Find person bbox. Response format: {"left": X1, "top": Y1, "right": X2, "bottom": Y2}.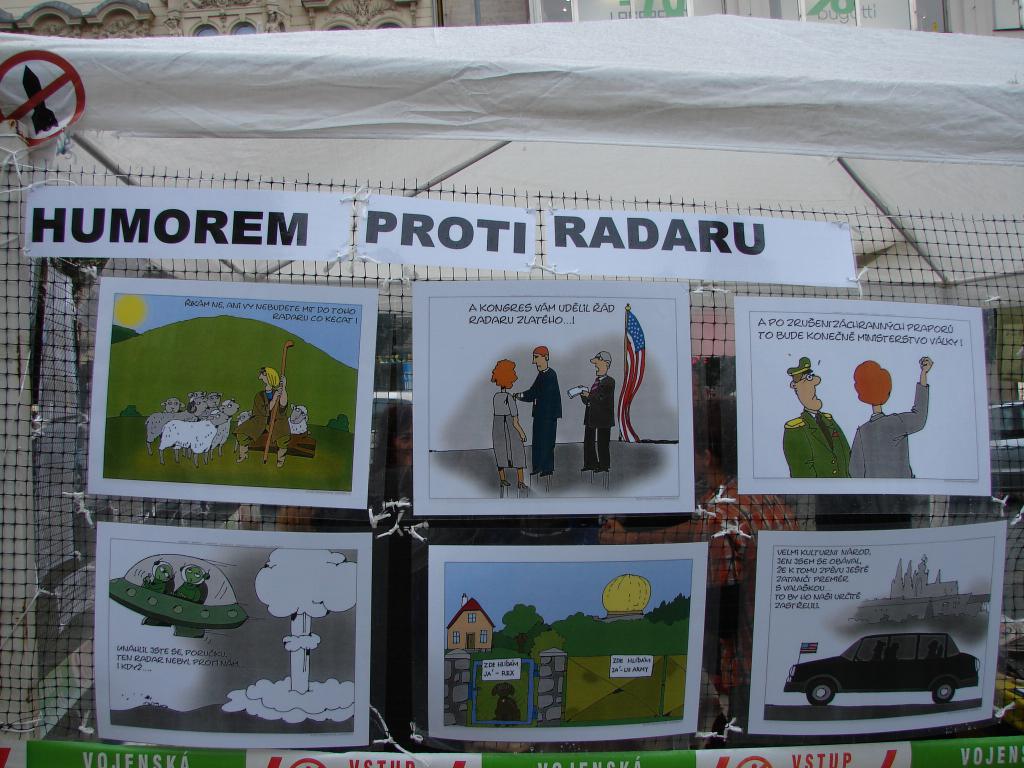
{"left": 232, "top": 368, "right": 289, "bottom": 460}.
